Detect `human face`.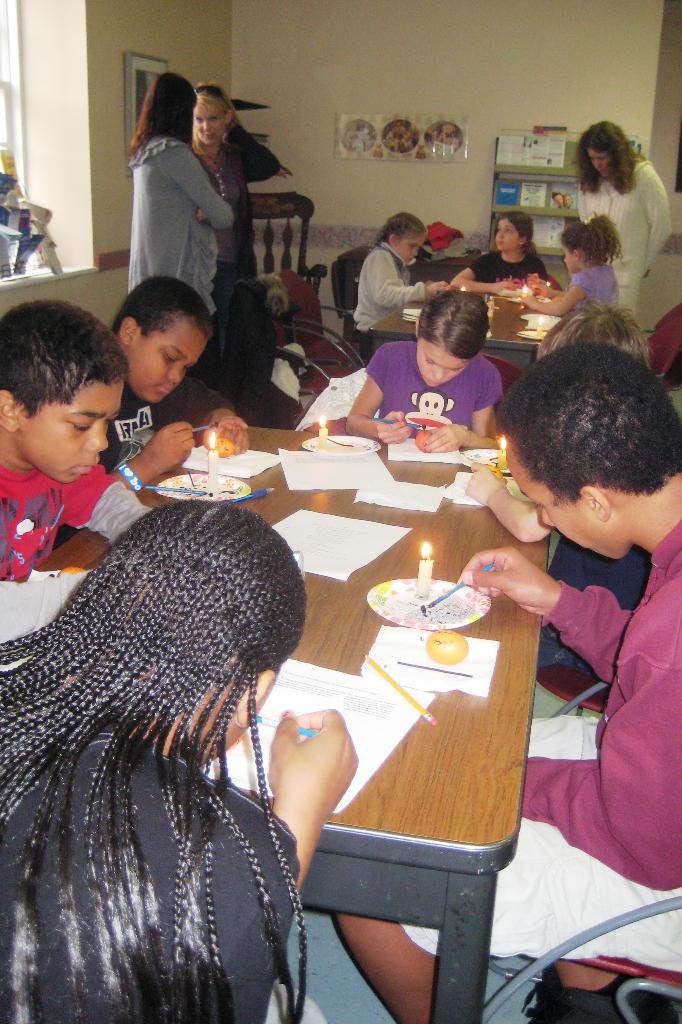
Detected at (589, 145, 615, 183).
